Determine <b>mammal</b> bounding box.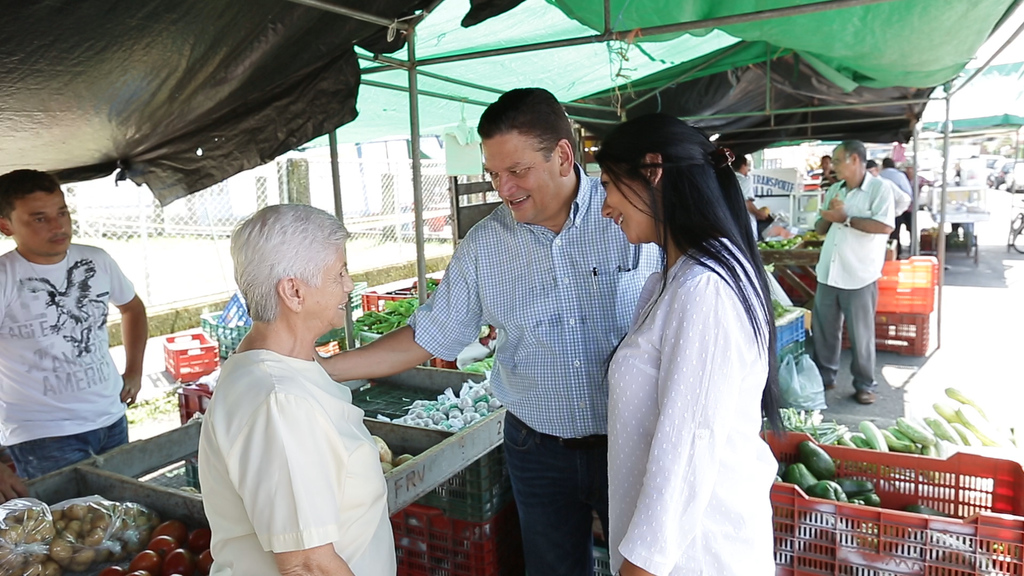
Determined: select_region(198, 201, 400, 575).
